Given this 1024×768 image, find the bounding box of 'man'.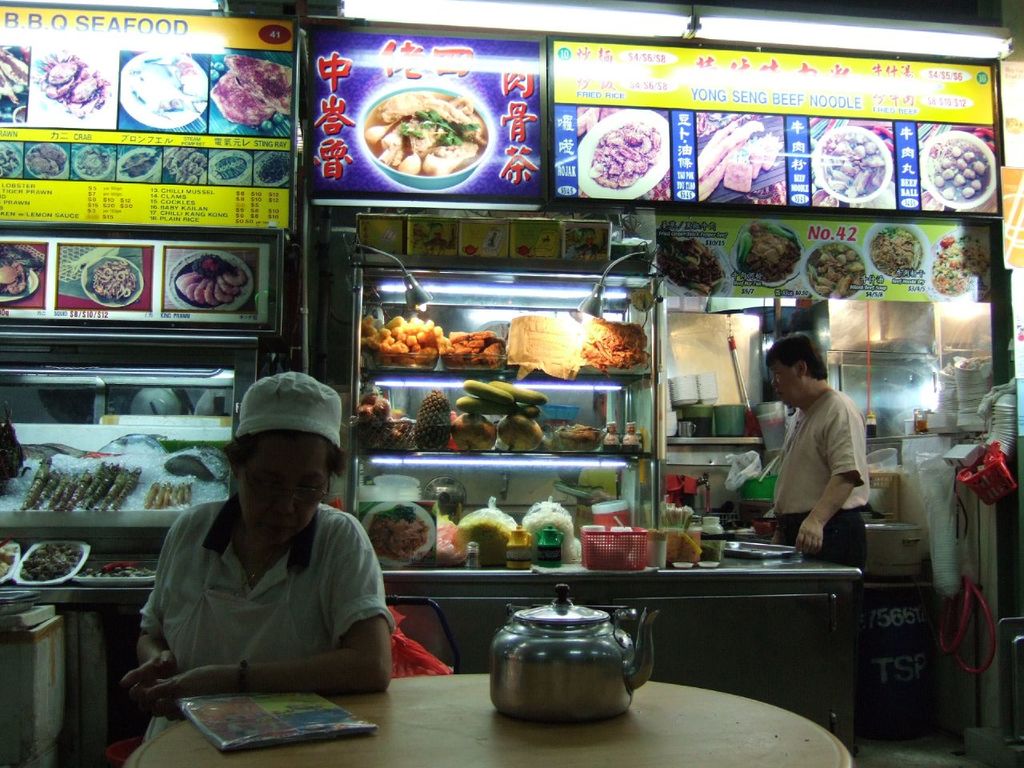
BBox(764, 332, 868, 603).
